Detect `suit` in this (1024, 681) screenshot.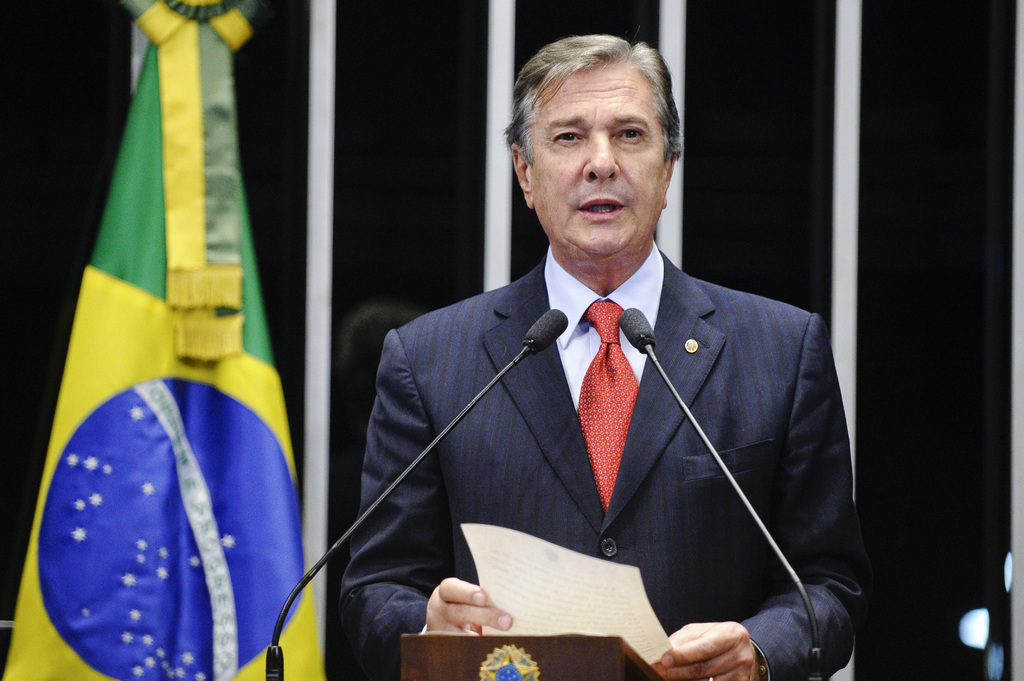
Detection: l=316, t=211, r=840, b=642.
